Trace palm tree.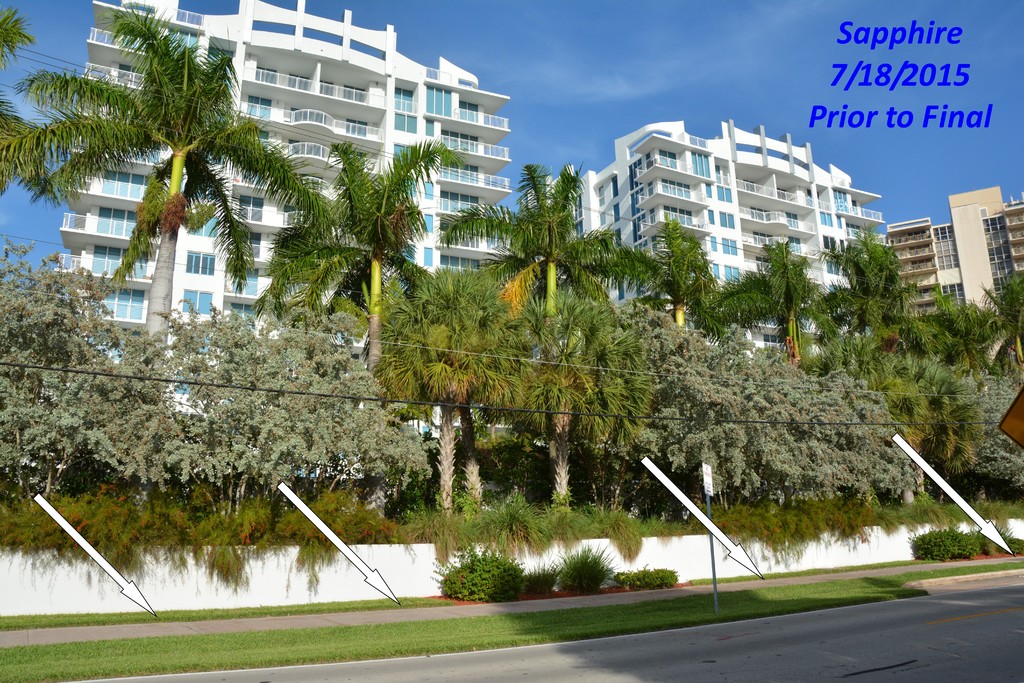
Traced to crop(776, 352, 865, 481).
